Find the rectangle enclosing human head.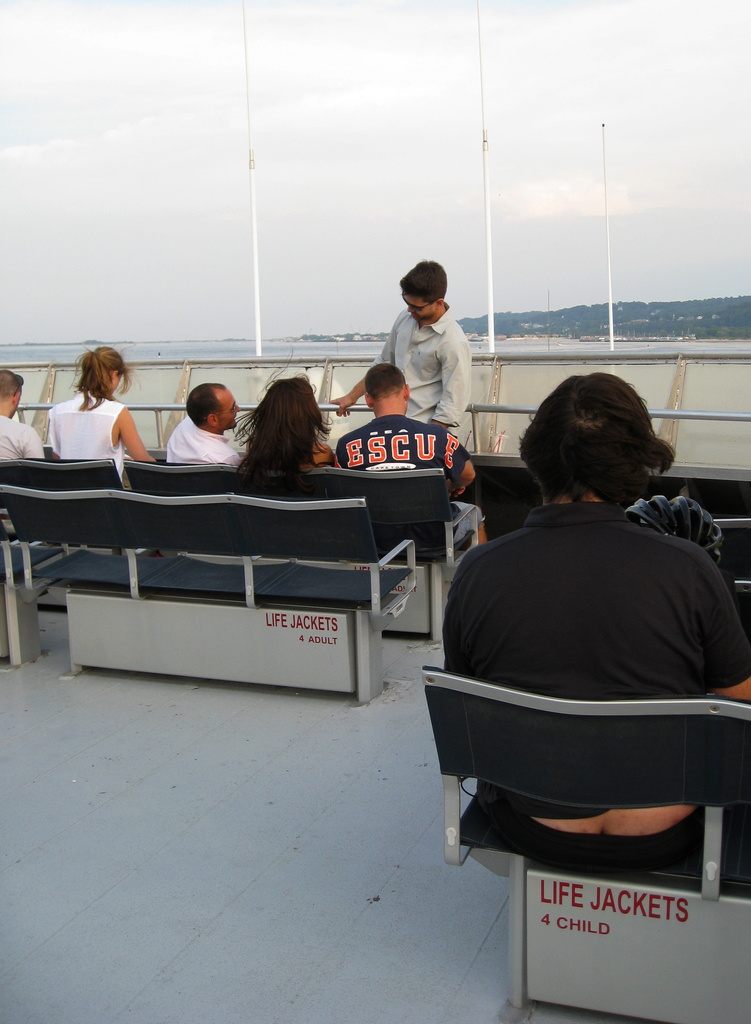
[x1=82, y1=344, x2=130, y2=399].
